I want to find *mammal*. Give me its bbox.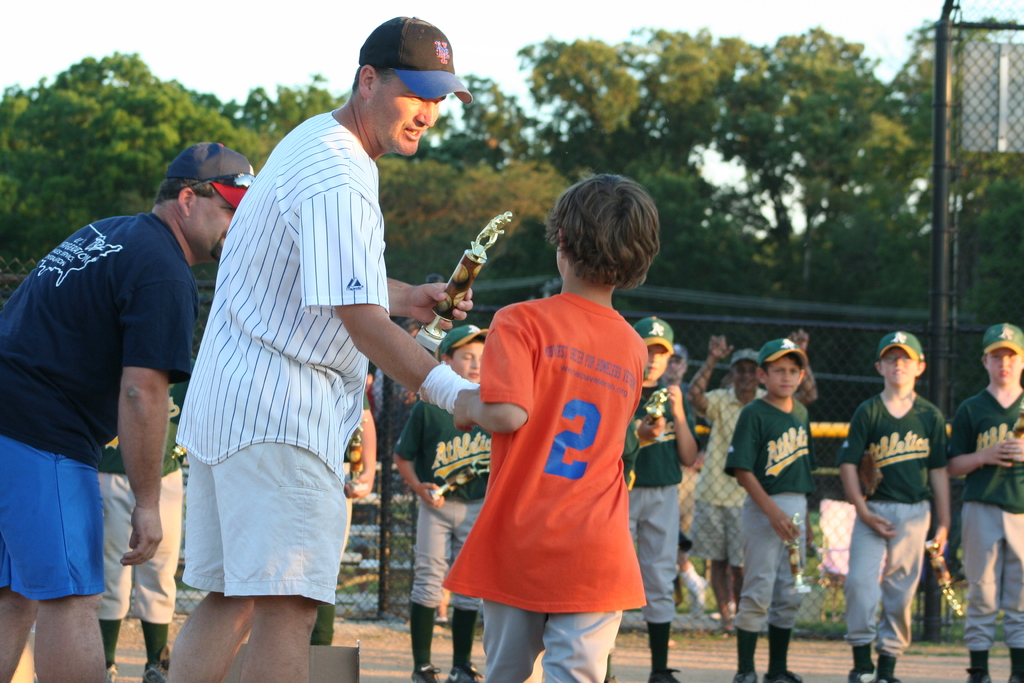
(428,169,684,682).
